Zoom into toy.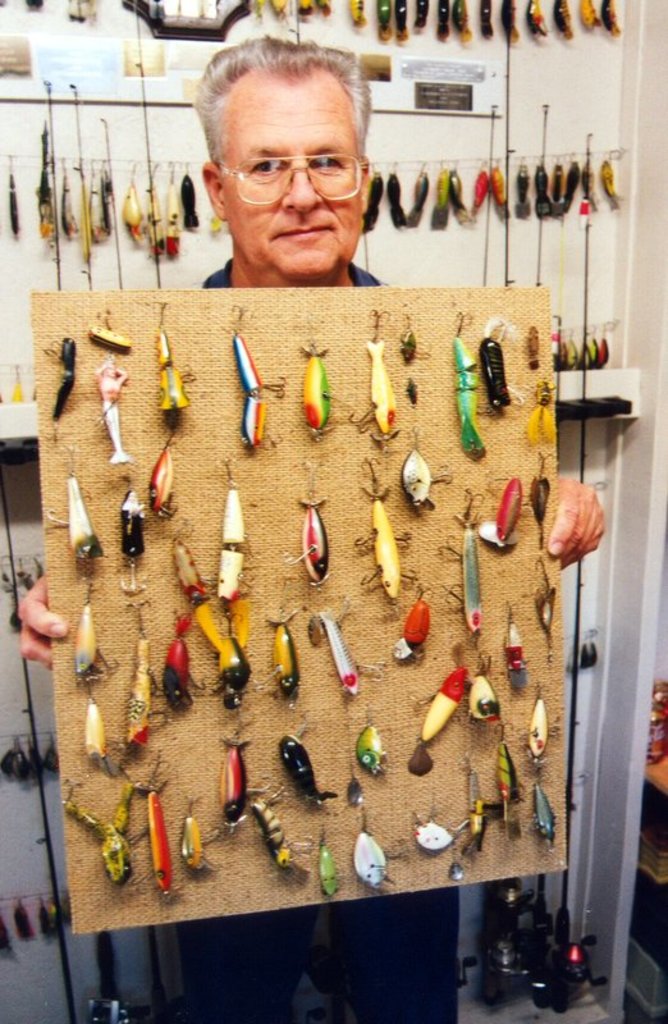
Zoom target: (136,785,178,896).
